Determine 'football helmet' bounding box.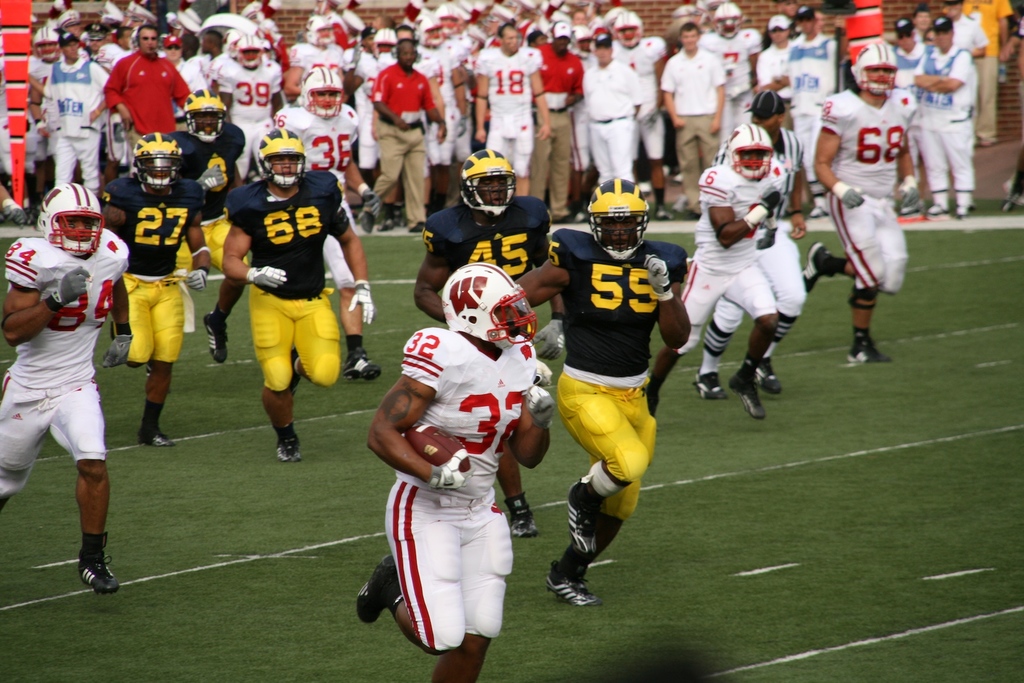
Determined: [723,120,776,178].
